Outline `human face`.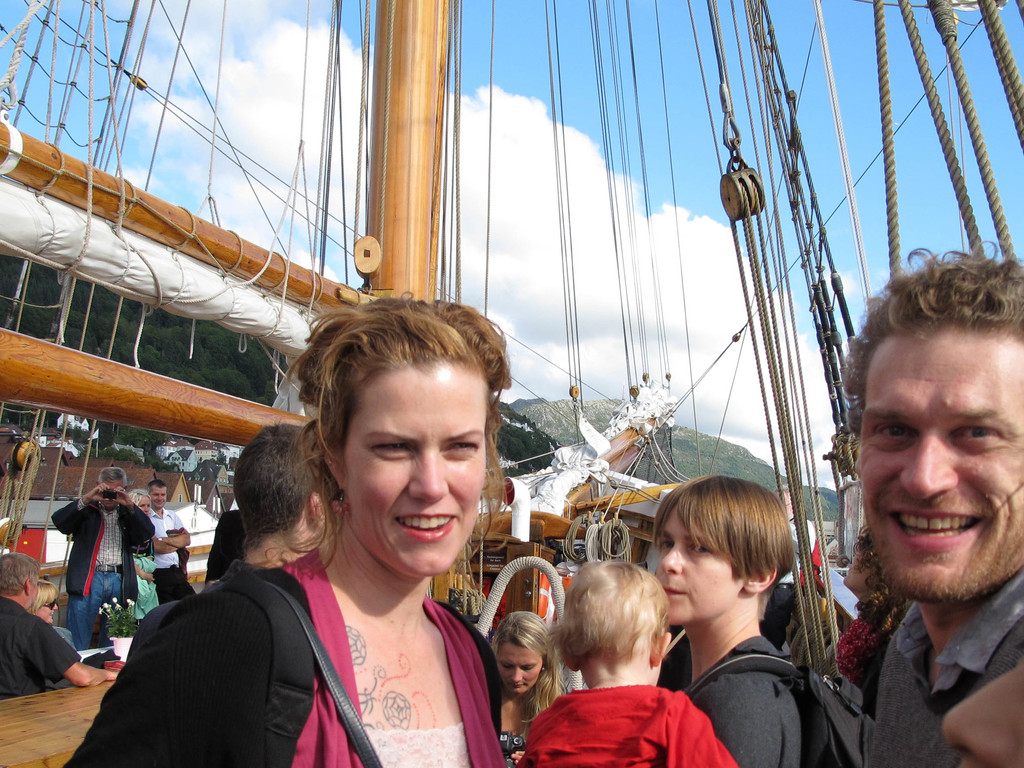
Outline: bbox=(156, 487, 165, 514).
